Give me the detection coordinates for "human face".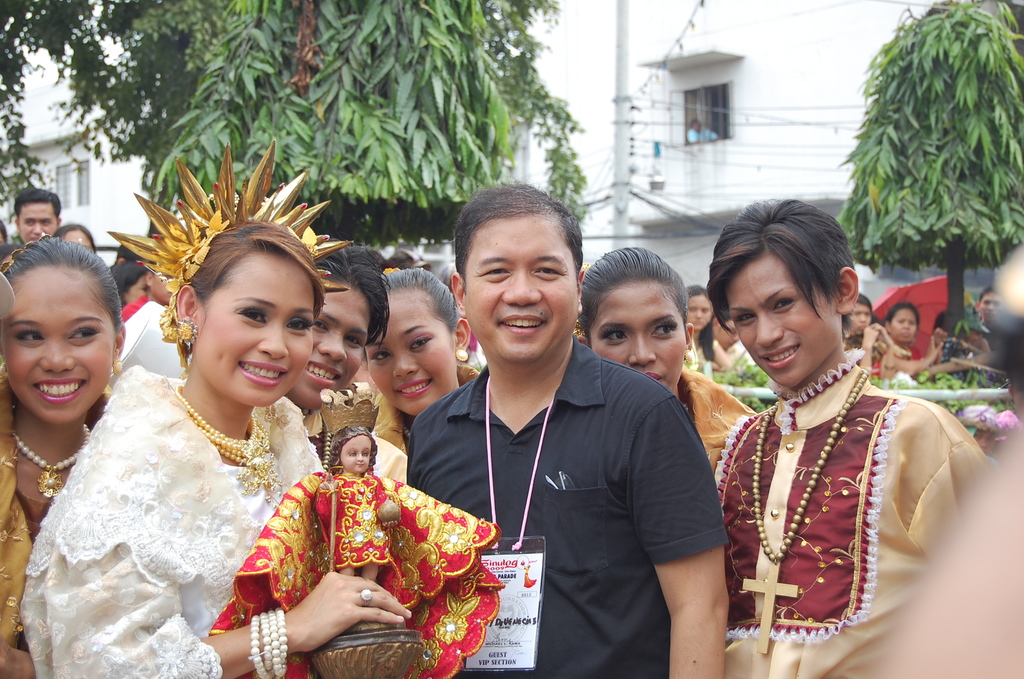
124:275:150:306.
